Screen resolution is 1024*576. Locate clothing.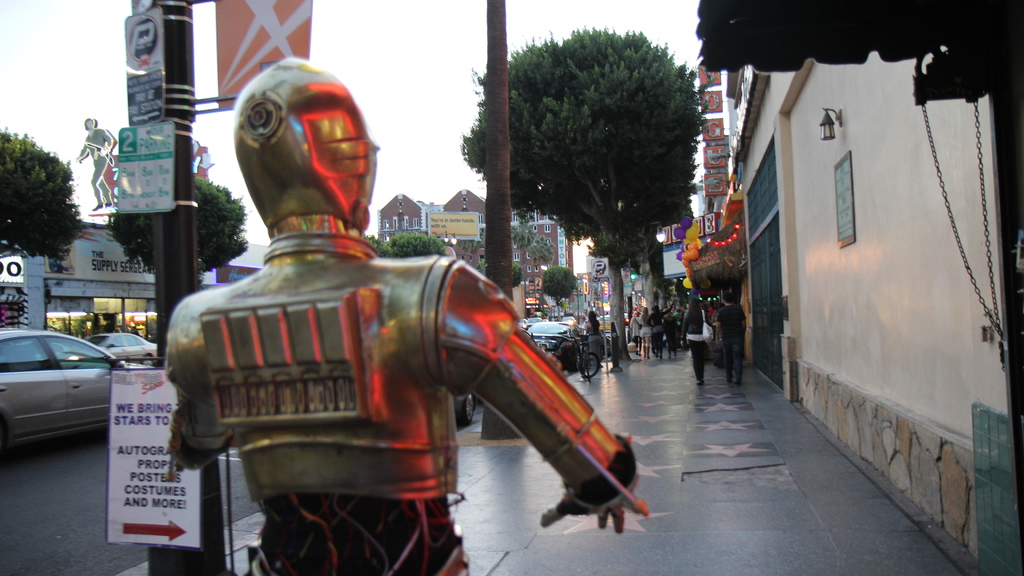
{"left": 716, "top": 303, "right": 747, "bottom": 381}.
